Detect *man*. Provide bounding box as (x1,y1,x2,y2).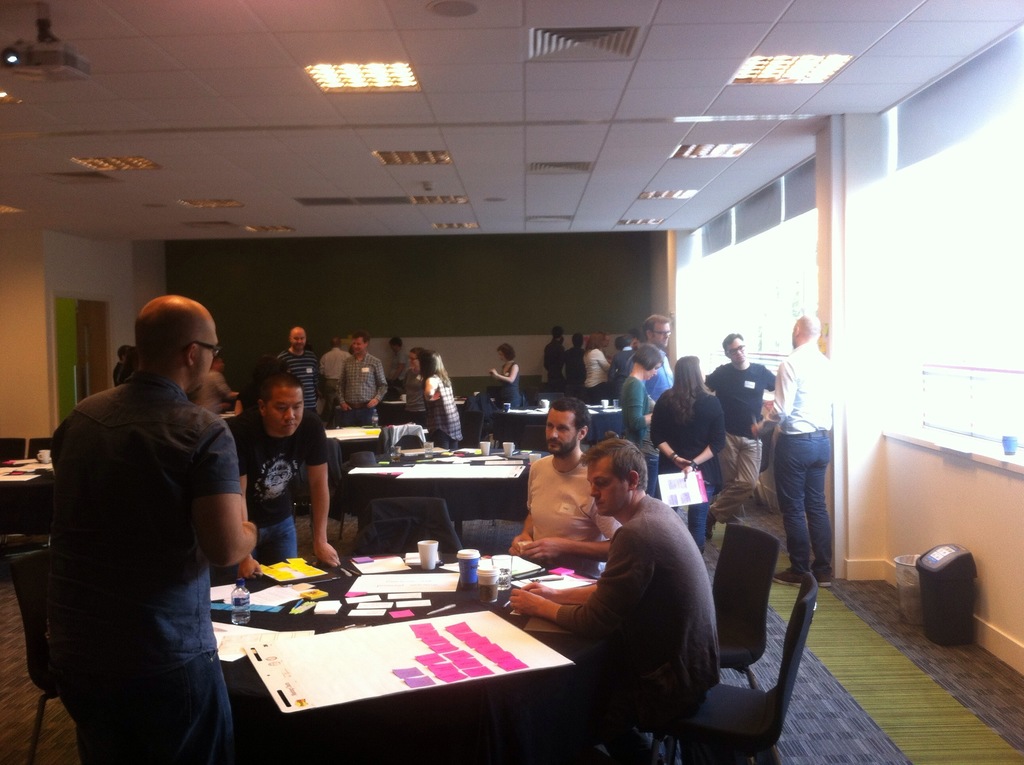
(641,316,675,410).
